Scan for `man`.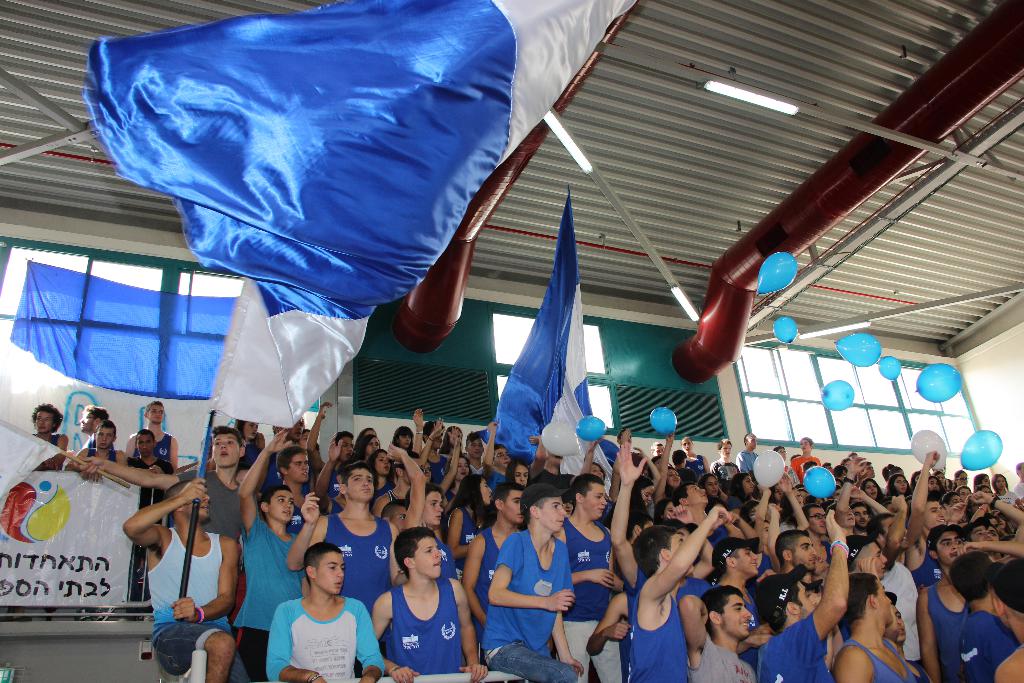
Scan result: <bbox>73, 405, 113, 467</bbox>.
